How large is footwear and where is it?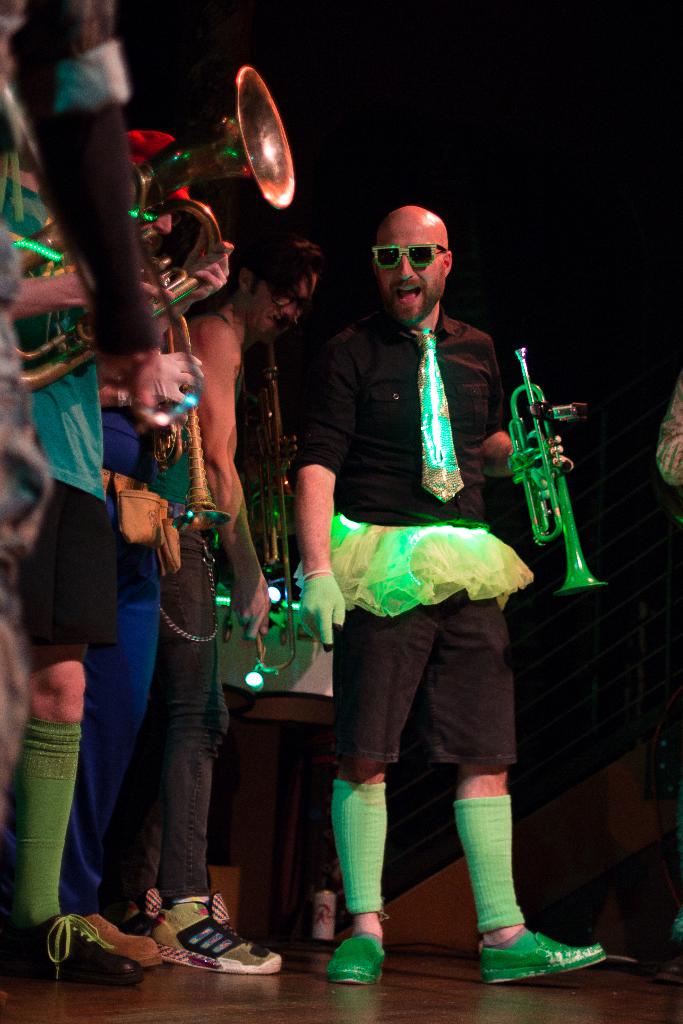
Bounding box: [135, 889, 291, 973].
